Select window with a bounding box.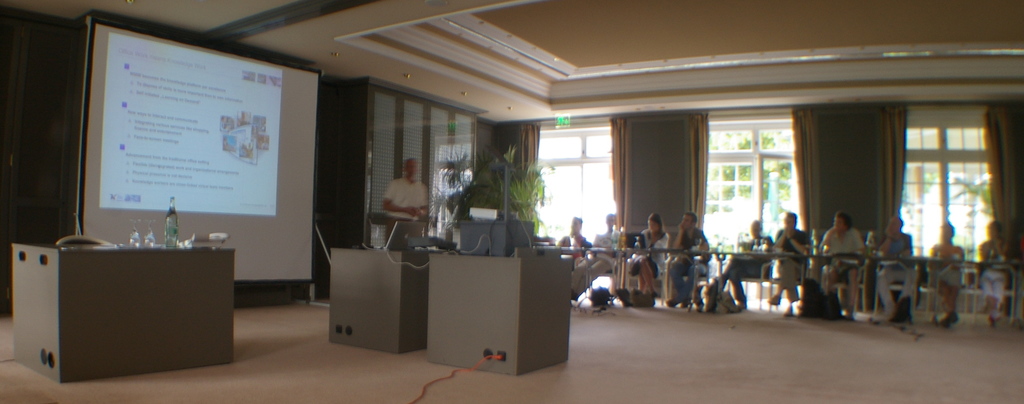
[left=705, top=117, right=788, bottom=271].
